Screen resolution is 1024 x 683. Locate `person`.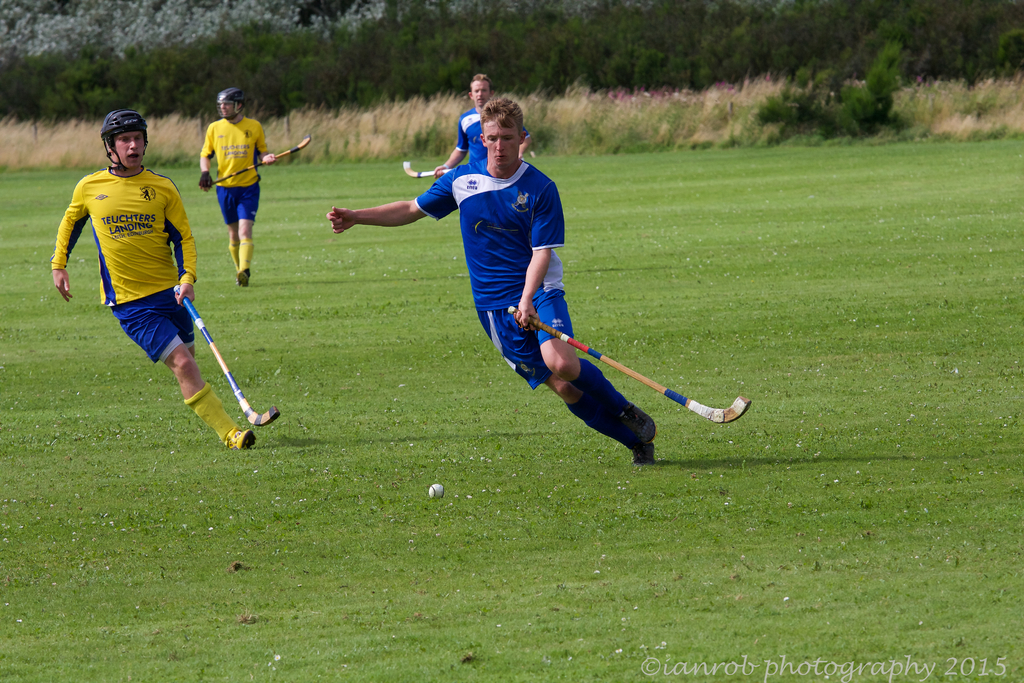
bbox=(326, 97, 657, 460).
